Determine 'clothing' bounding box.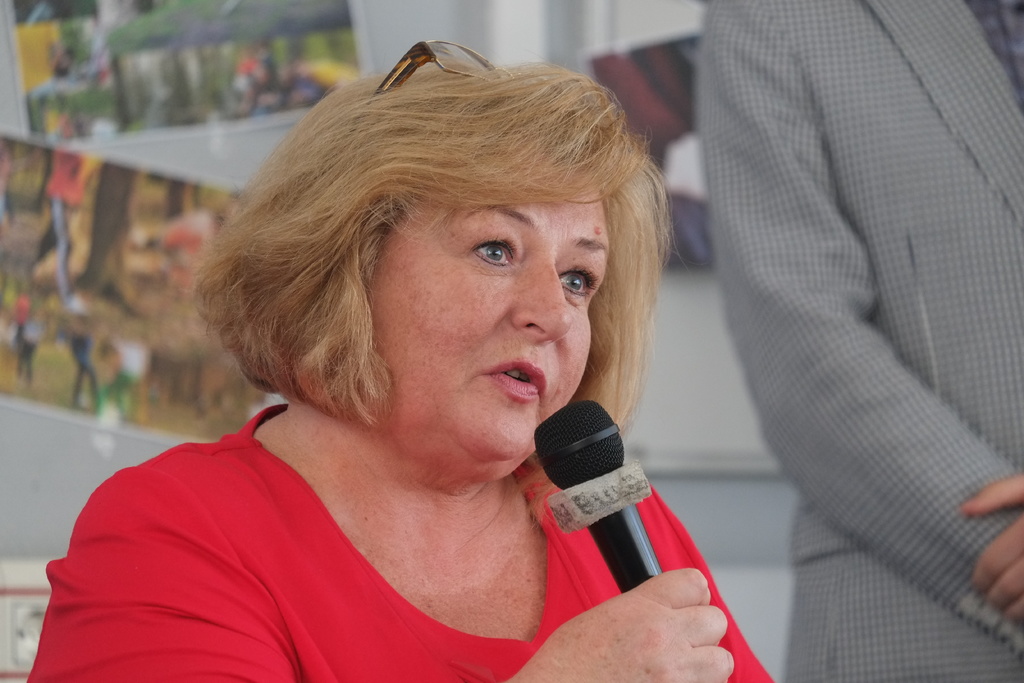
Determined: l=44, t=385, r=627, b=665.
